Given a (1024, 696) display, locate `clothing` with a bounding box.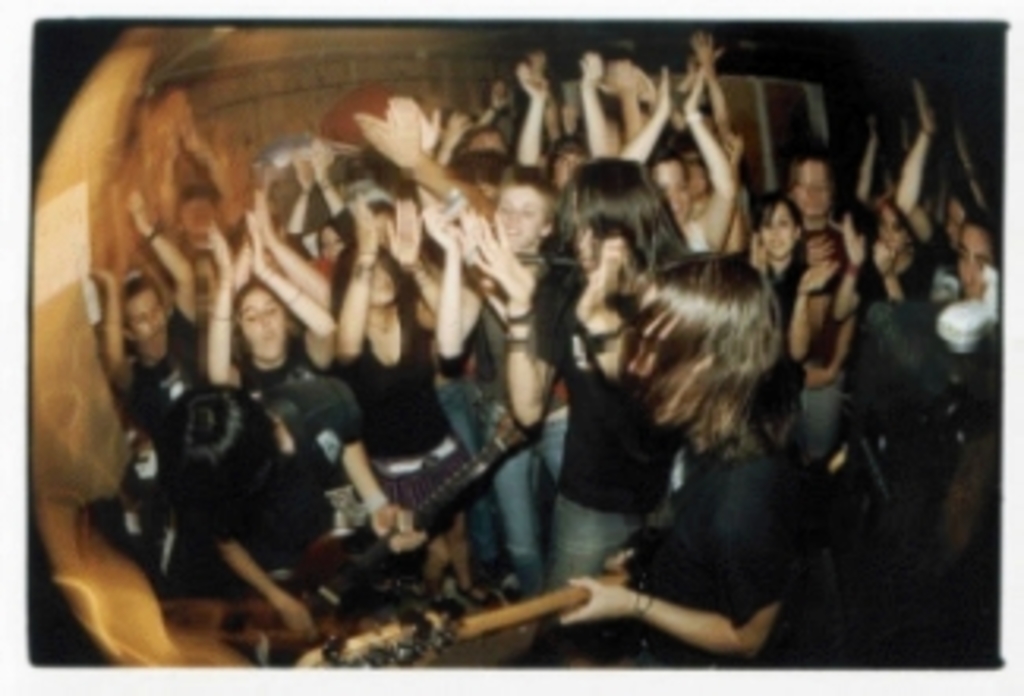
Located: select_region(224, 343, 365, 513).
